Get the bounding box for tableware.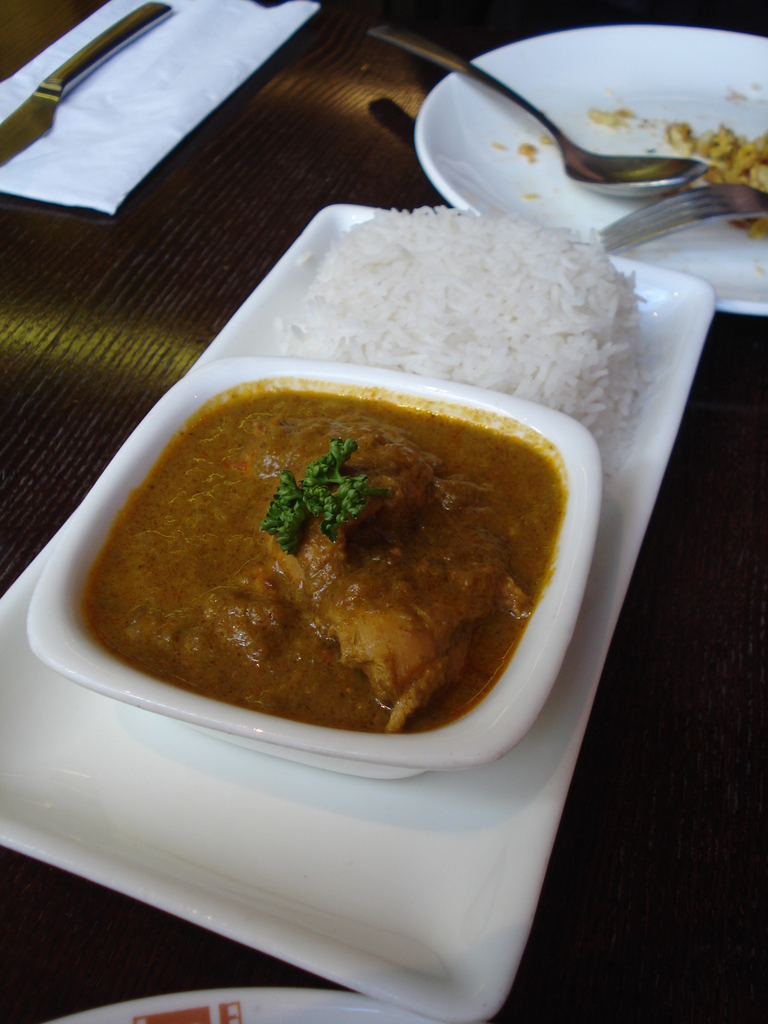
bbox=[45, 982, 455, 1023].
